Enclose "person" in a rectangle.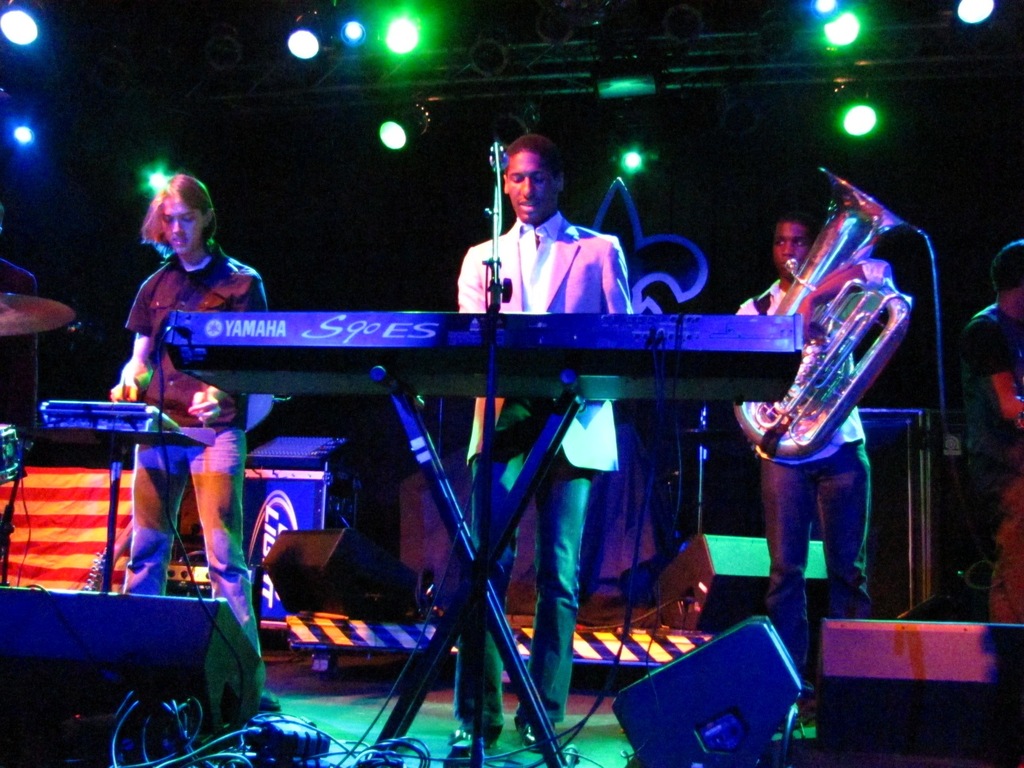
region(943, 223, 1023, 743).
